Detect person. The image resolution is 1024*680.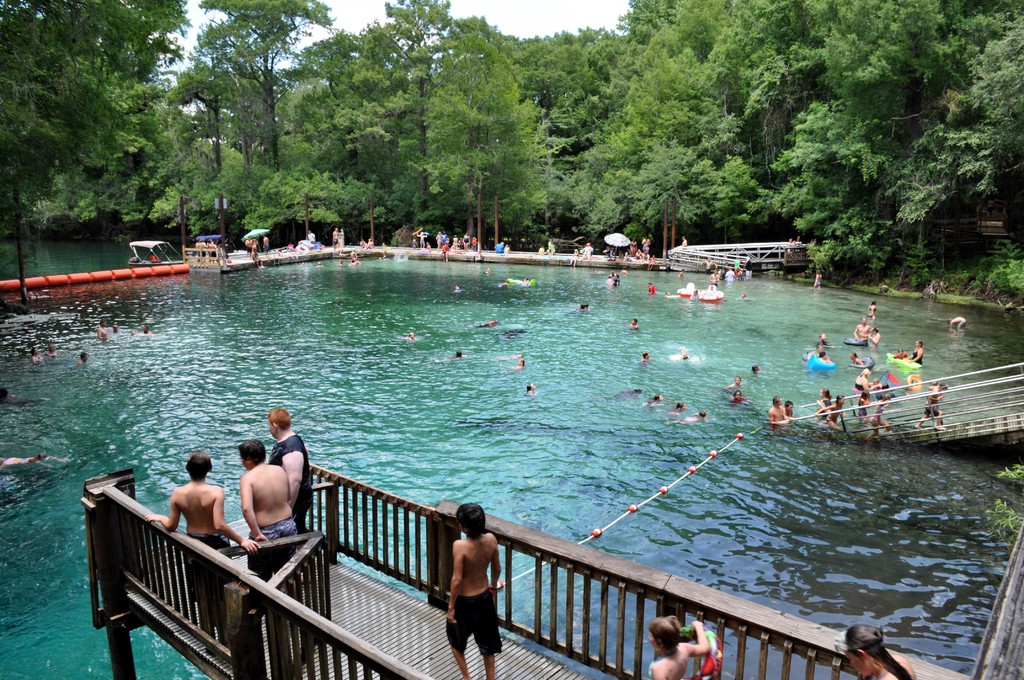
860,390,869,419.
